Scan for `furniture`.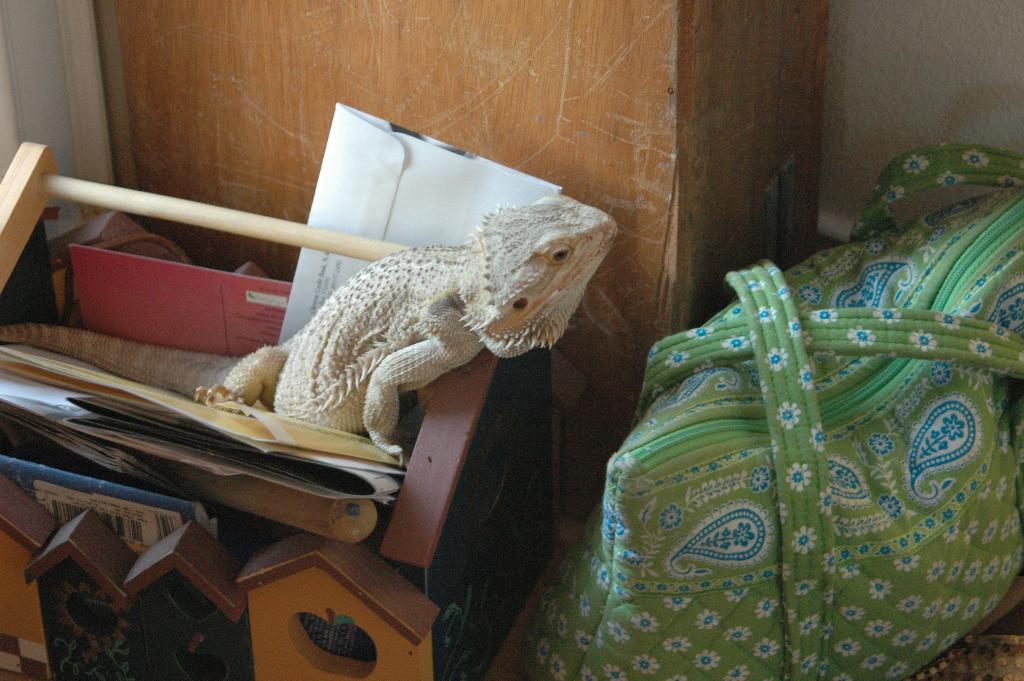
Scan result: x1=94 y1=0 x2=829 y2=515.
